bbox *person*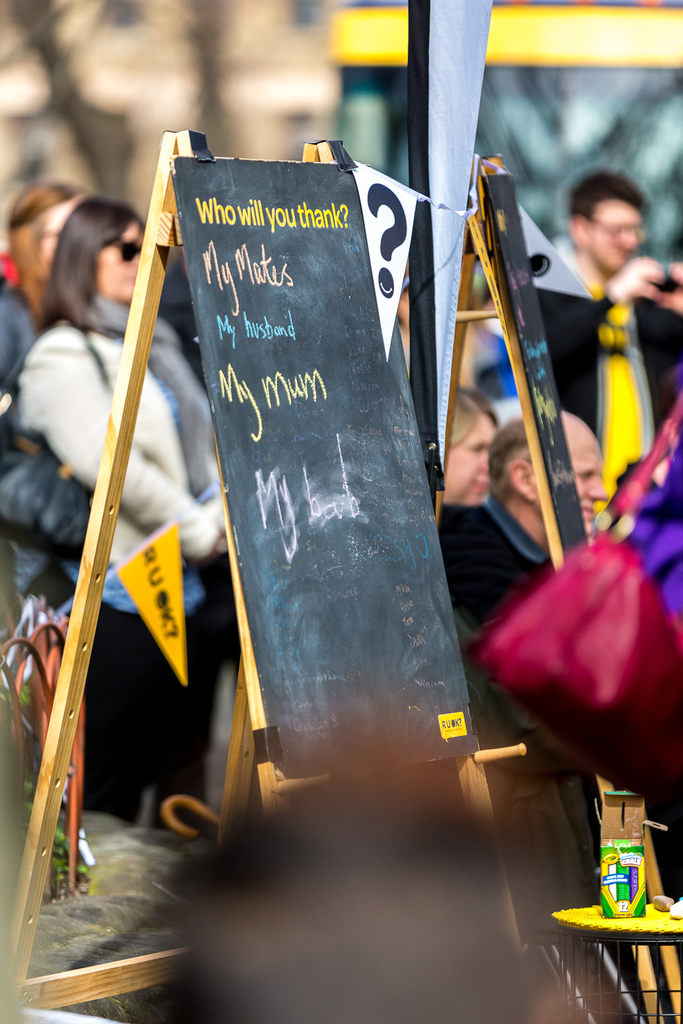
bbox=[537, 167, 682, 513]
